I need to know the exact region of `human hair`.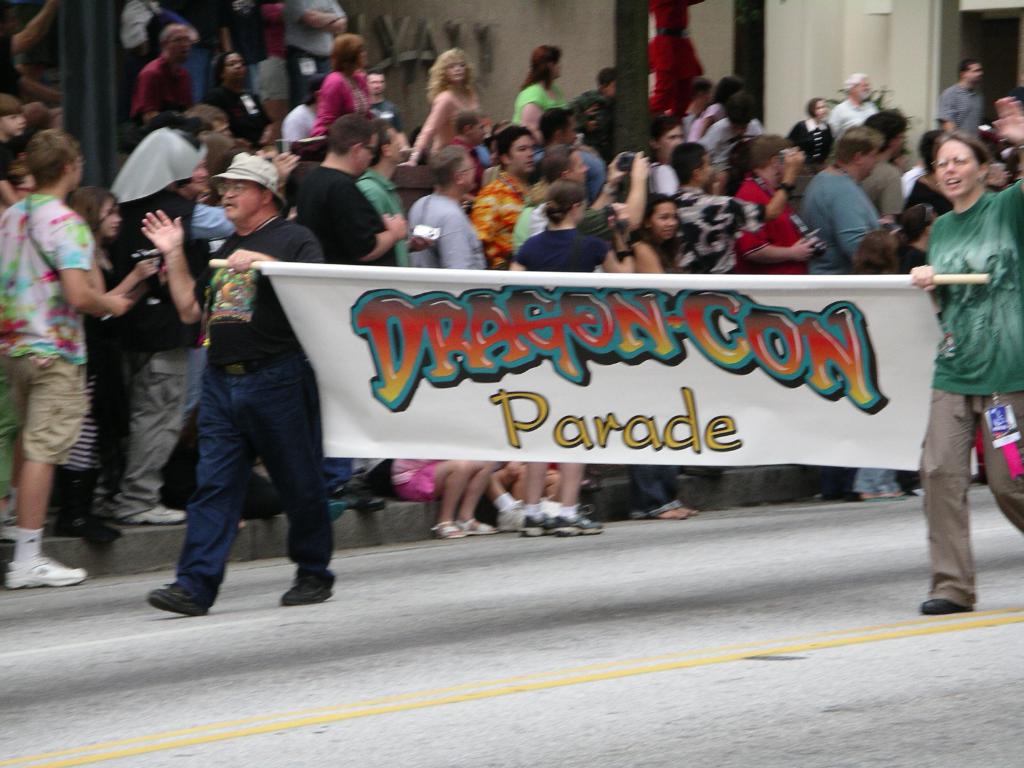
Region: region(0, 93, 21, 116).
